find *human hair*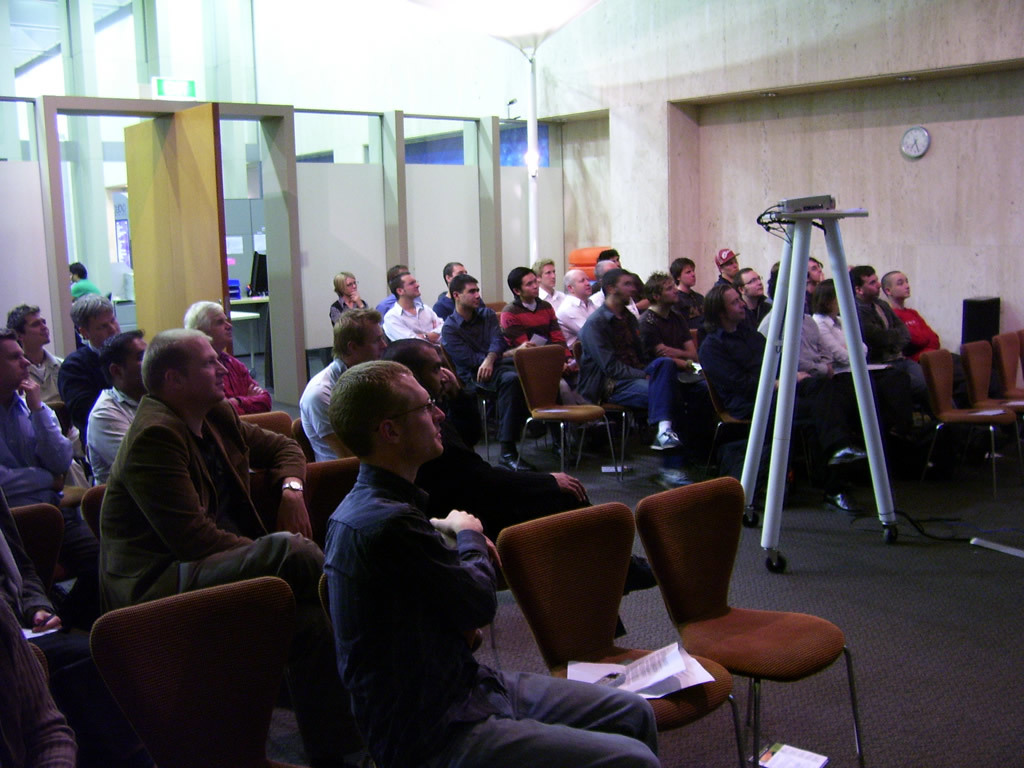
region(183, 301, 221, 341)
